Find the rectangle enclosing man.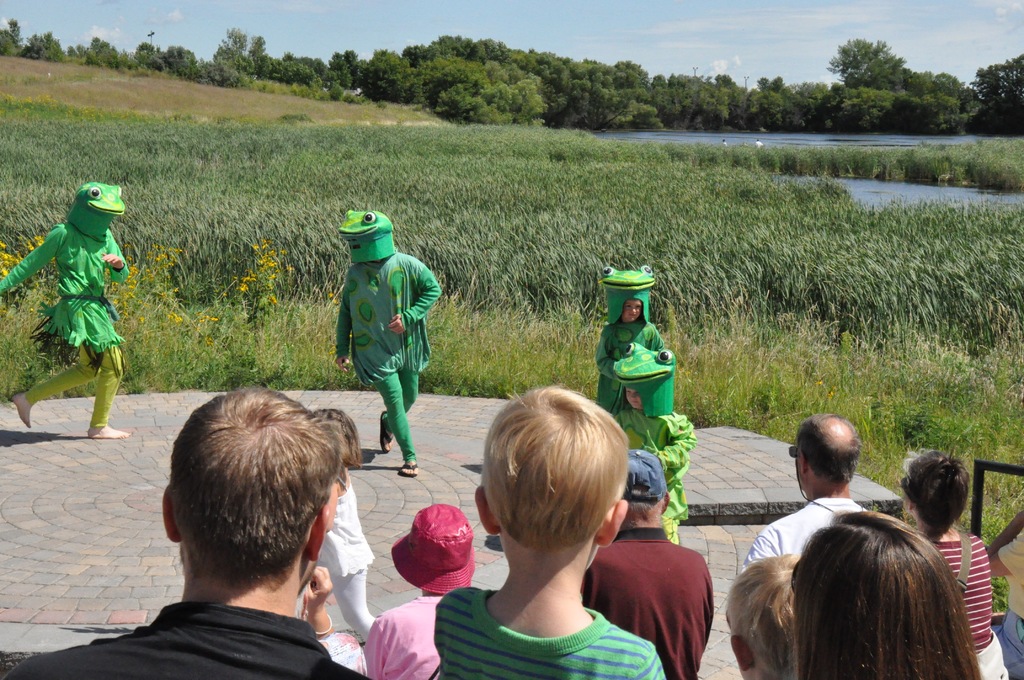
0 388 384 679.
